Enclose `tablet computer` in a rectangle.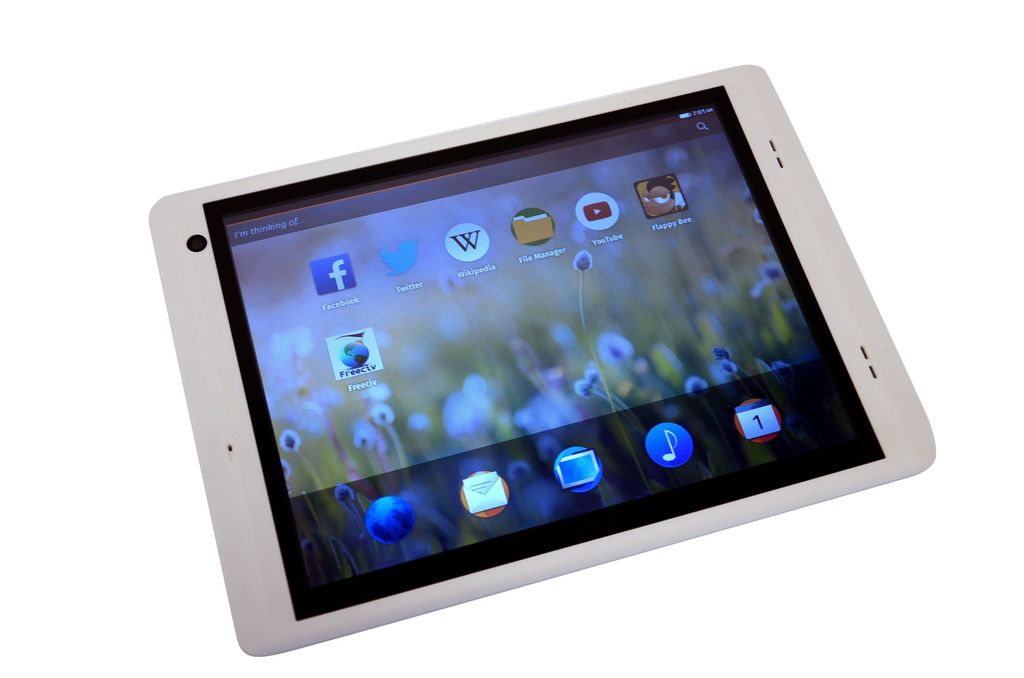
box=[150, 63, 936, 658].
